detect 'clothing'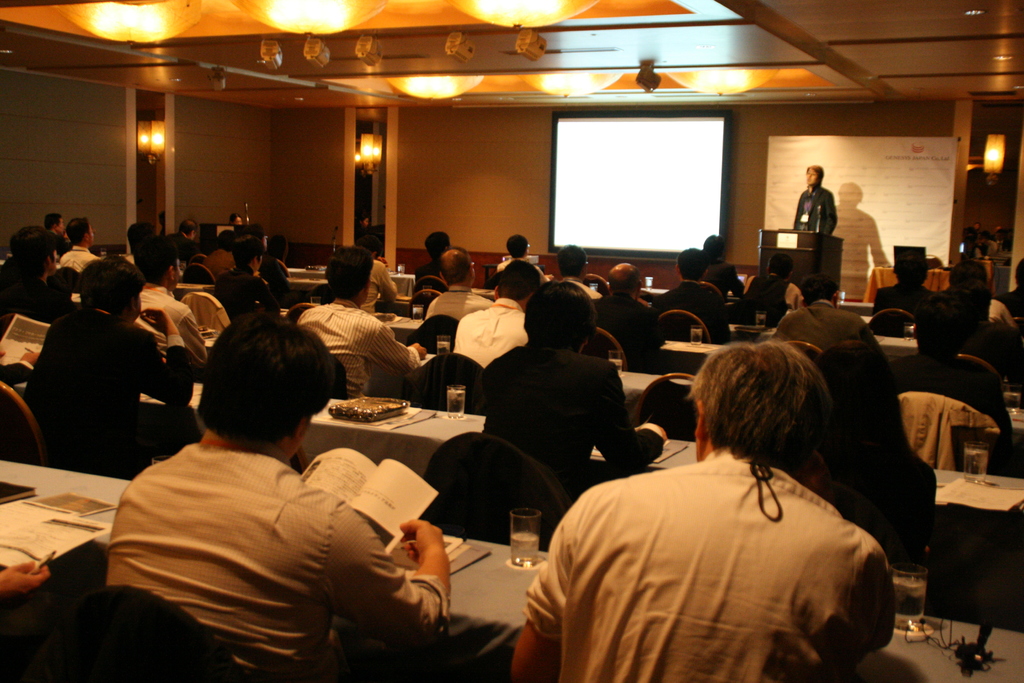
x1=742 y1=276 x2=802 y2=323
